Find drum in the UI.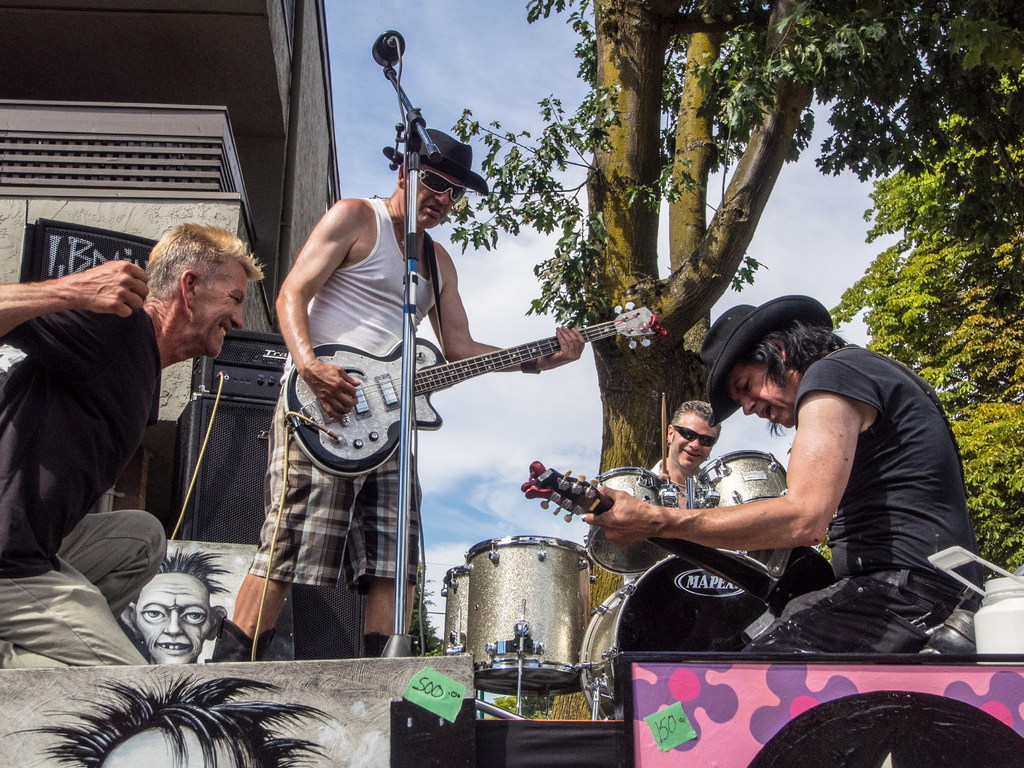
UI element at box=[574, 547, 765, 720].
